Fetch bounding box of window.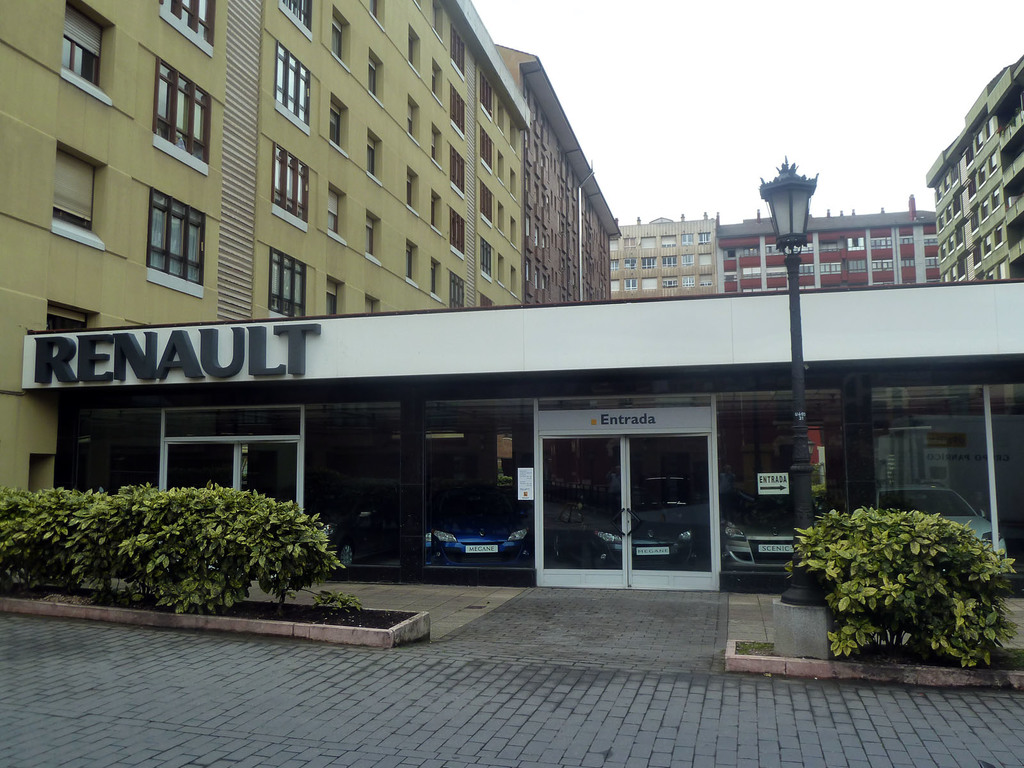
Bbox: crop(367, 127, 385, 185).
